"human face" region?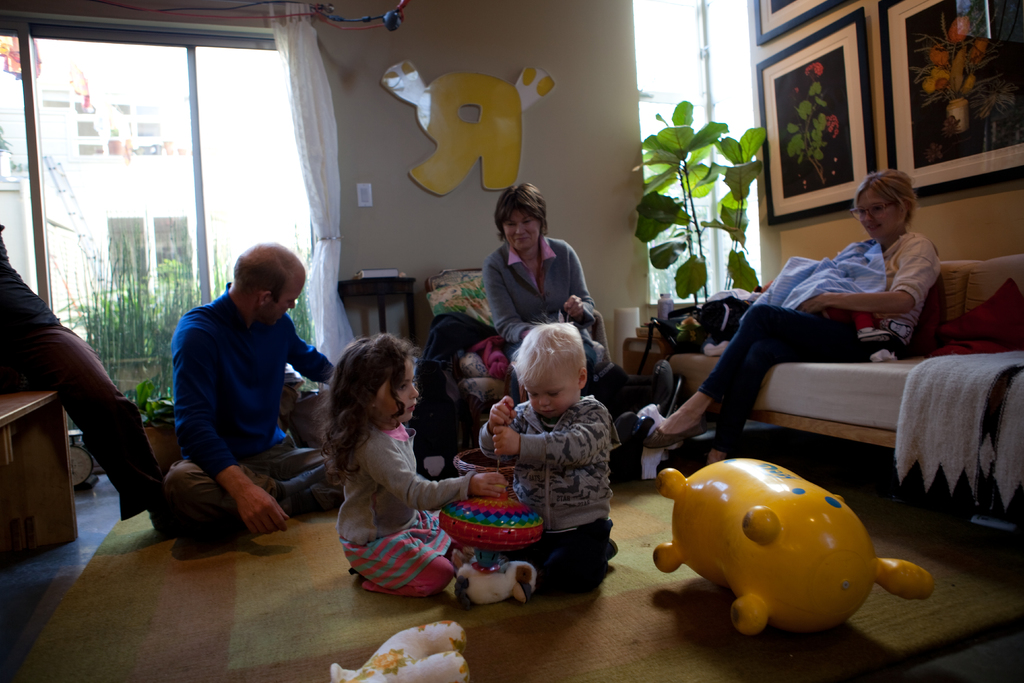
[left=494, top=199, right=554, bottom=258]
